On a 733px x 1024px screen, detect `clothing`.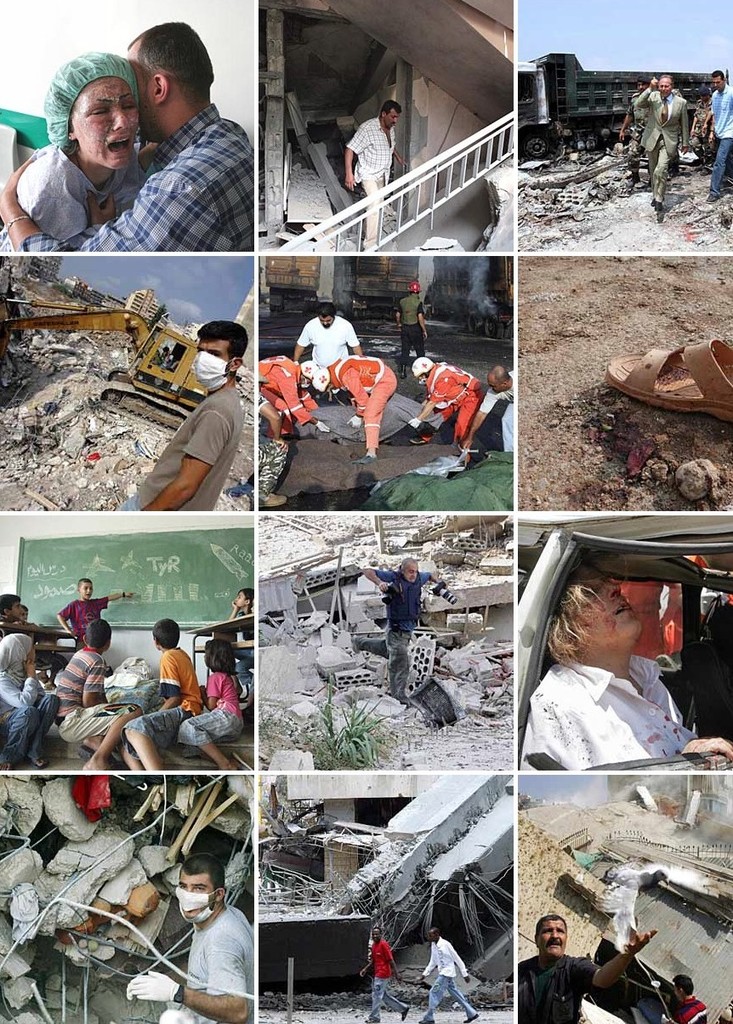
region(207, 606, 253, 665).
